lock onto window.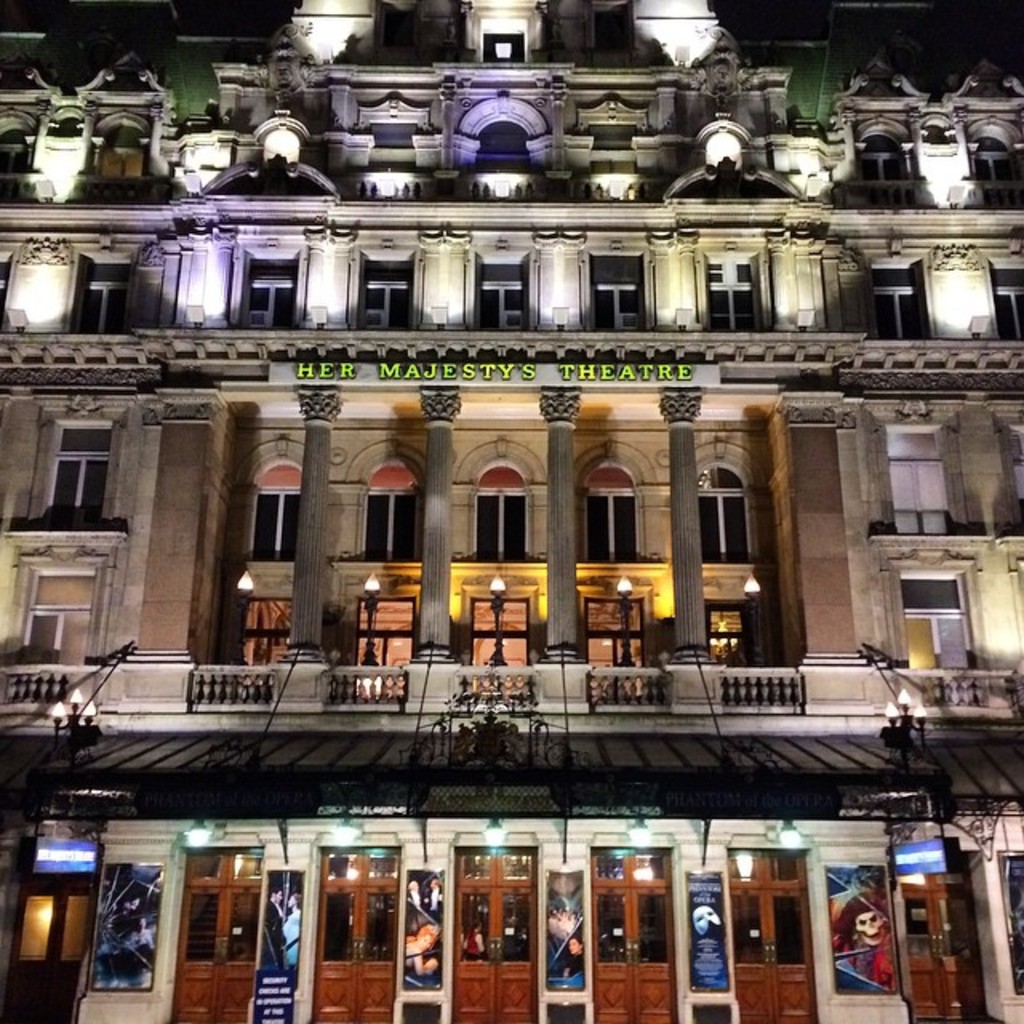
Locked: 702,256,758,331.
